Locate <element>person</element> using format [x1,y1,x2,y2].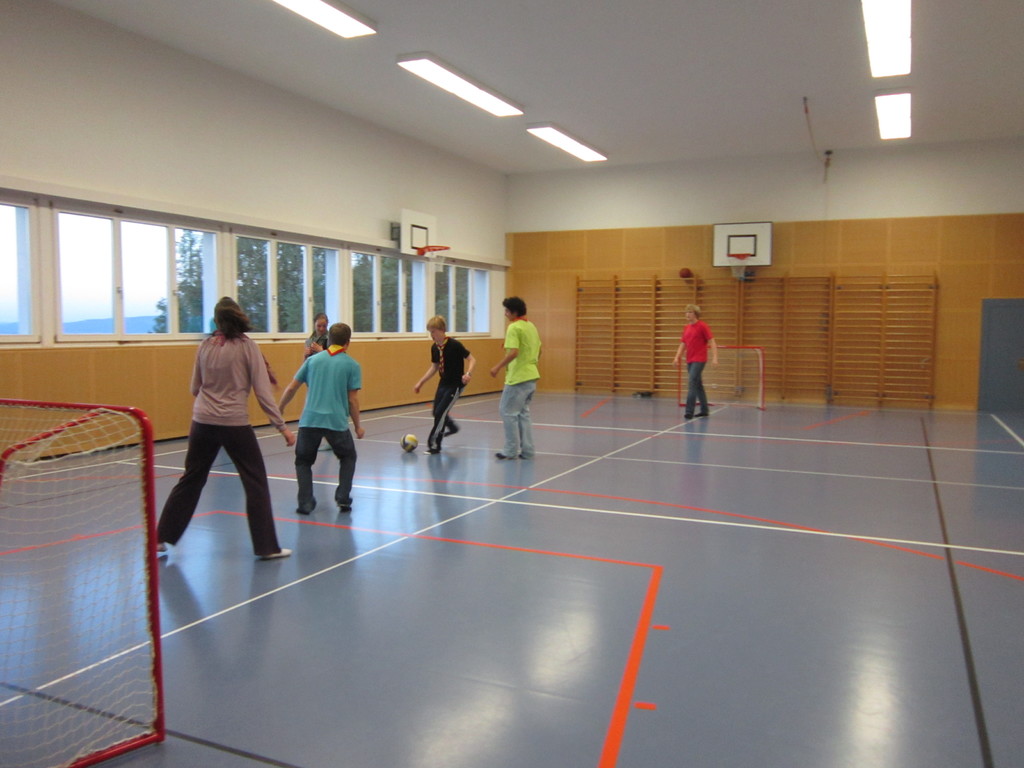
[672,301,717,417].
